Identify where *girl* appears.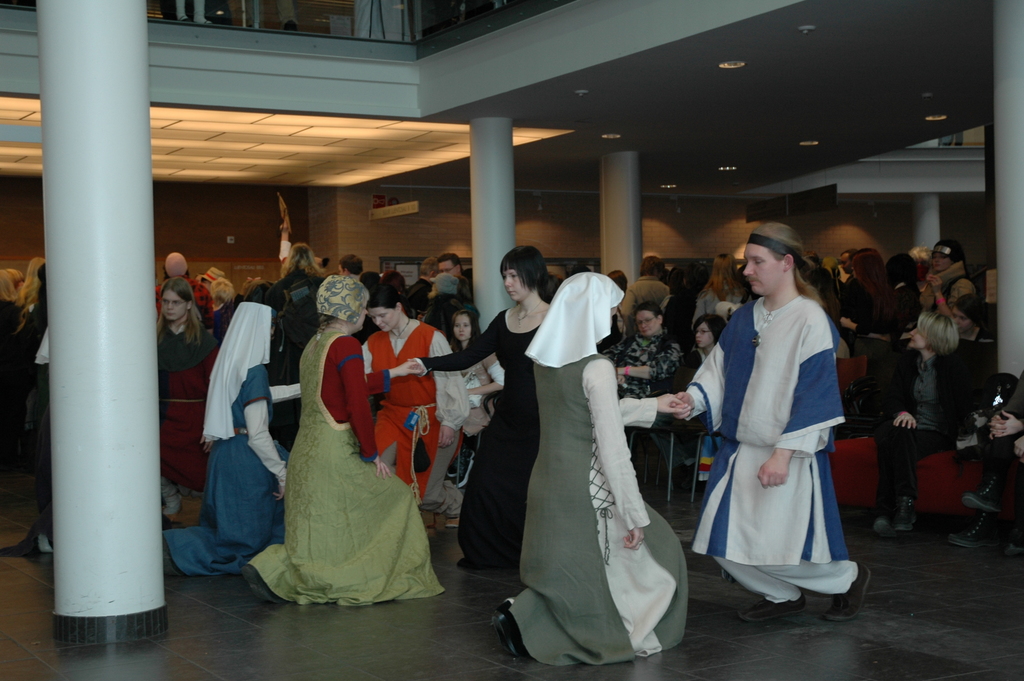
Appears at bbox=[447, 307, 505, 488].
